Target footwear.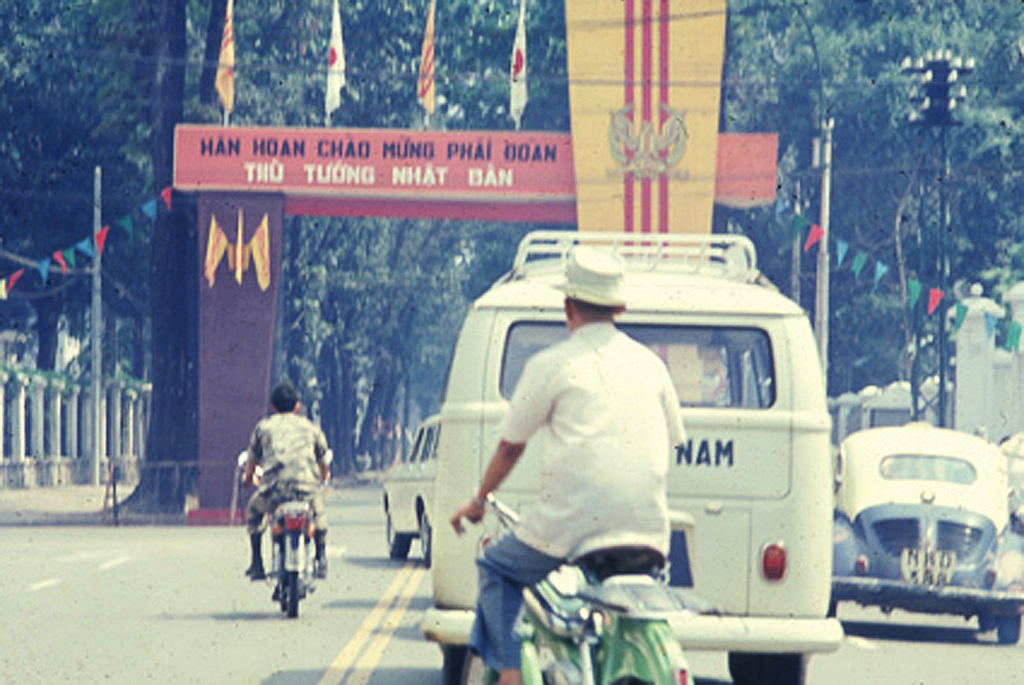
Target region: bbox=[312, 522, 329, 584].
